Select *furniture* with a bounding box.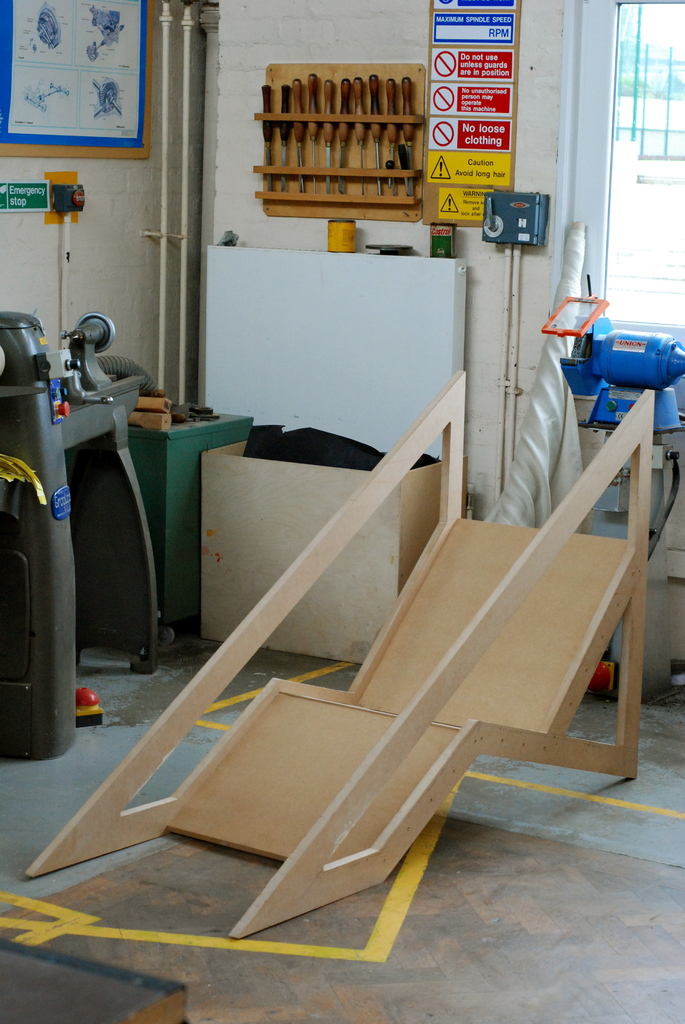
[x1=578, y1=414, x2=684, y2=696].
